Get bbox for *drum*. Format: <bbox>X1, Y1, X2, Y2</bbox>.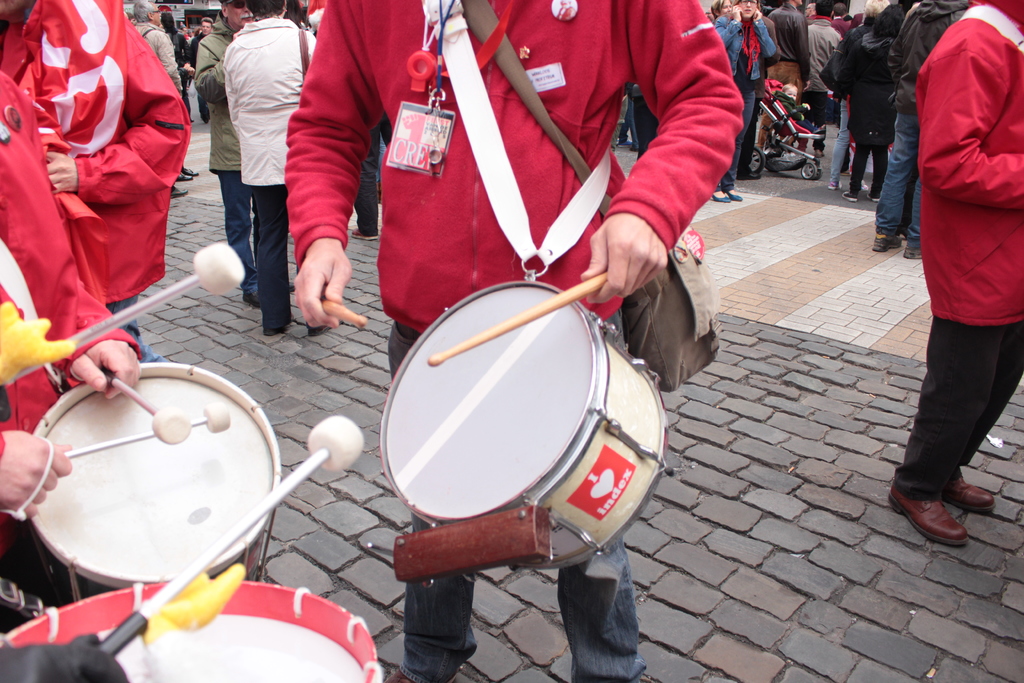
<bbox>0, 570, 391, 682</bbox>.
